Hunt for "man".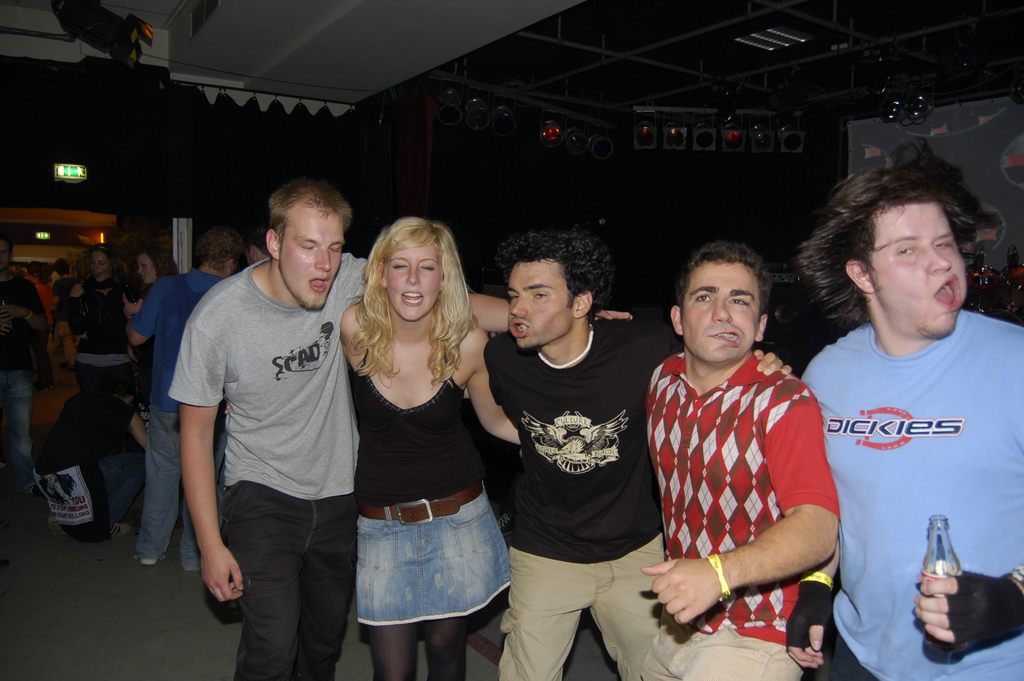
Hunted down at <bbox>124, 224, 242, 571</bbox>.
